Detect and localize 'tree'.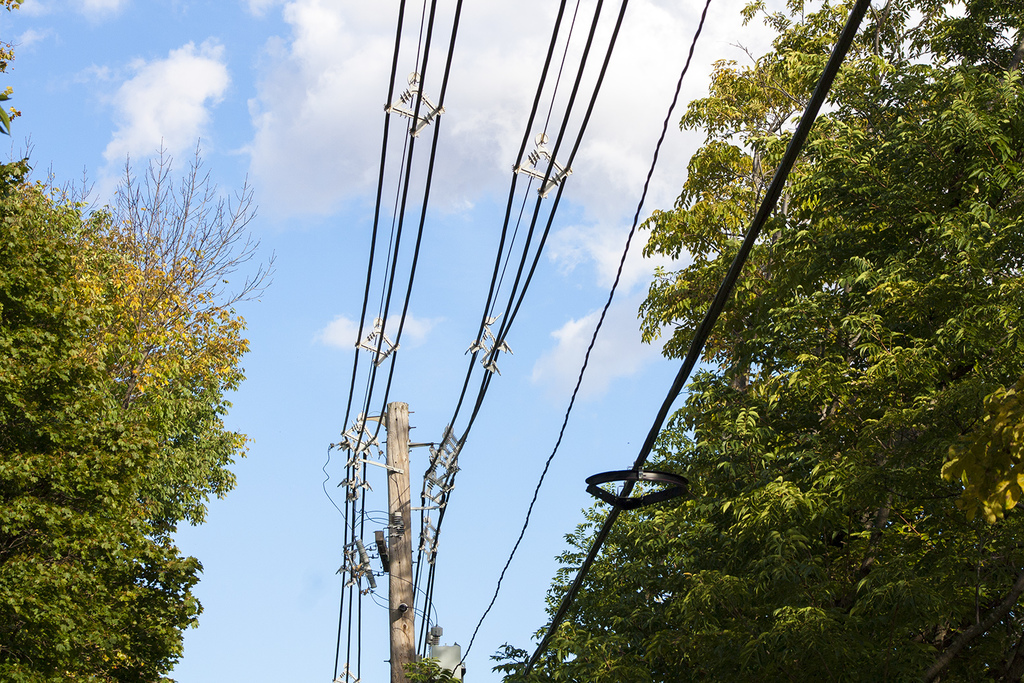
Localized at pyautogui.locateOnScreen(401, 648, 451, 682).
